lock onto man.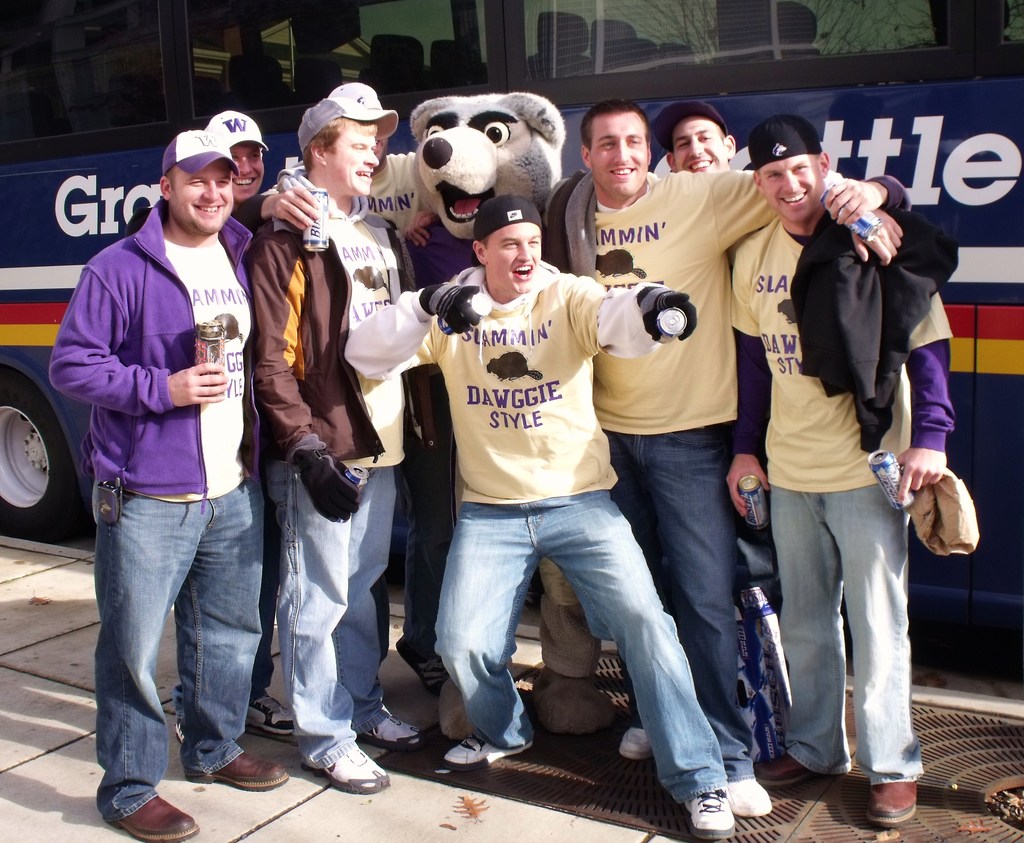
Locked: (left=399, top=91, right=908, bottom=821).
